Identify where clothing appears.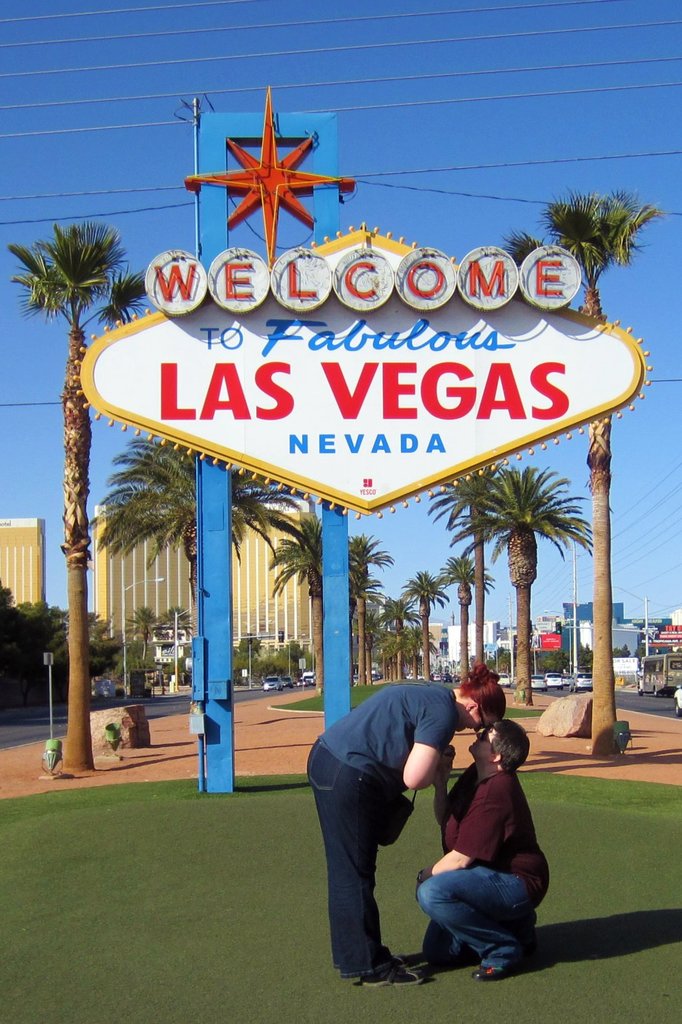
Appears at box=[320, 653, 487, 970].
